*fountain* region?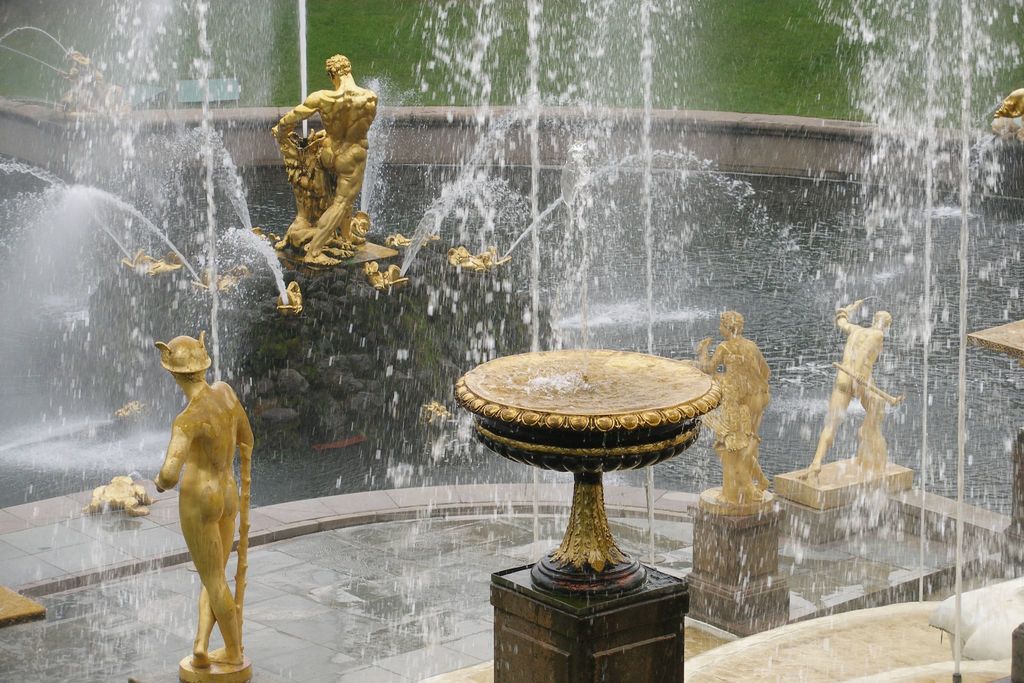
detection(0, 0, 115, 682)
